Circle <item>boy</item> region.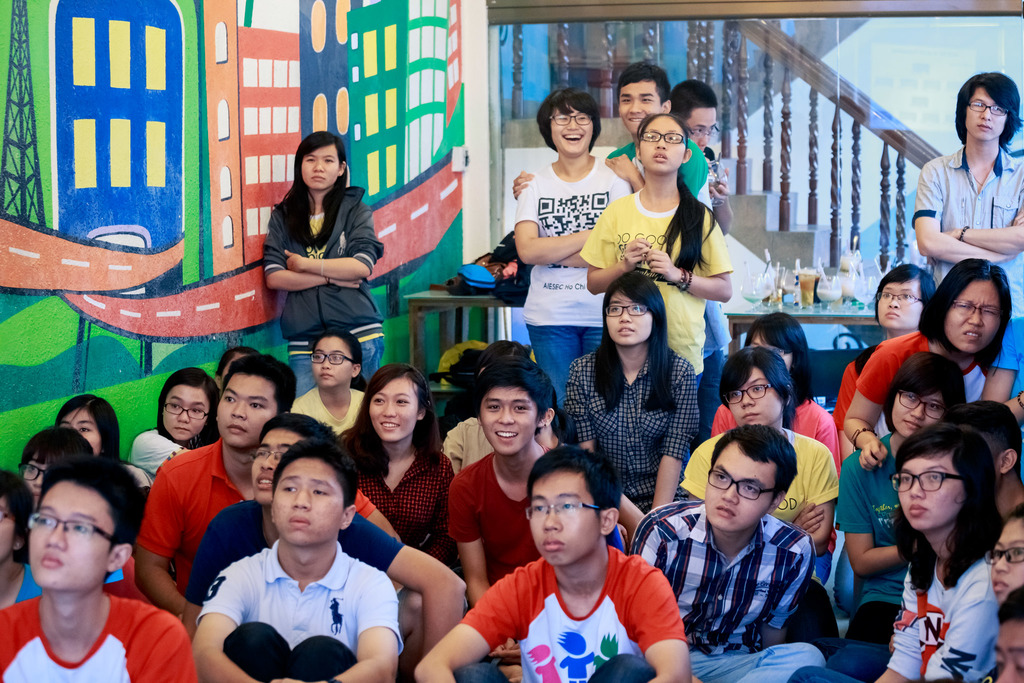
Region: [615, 433, 824, 682].
